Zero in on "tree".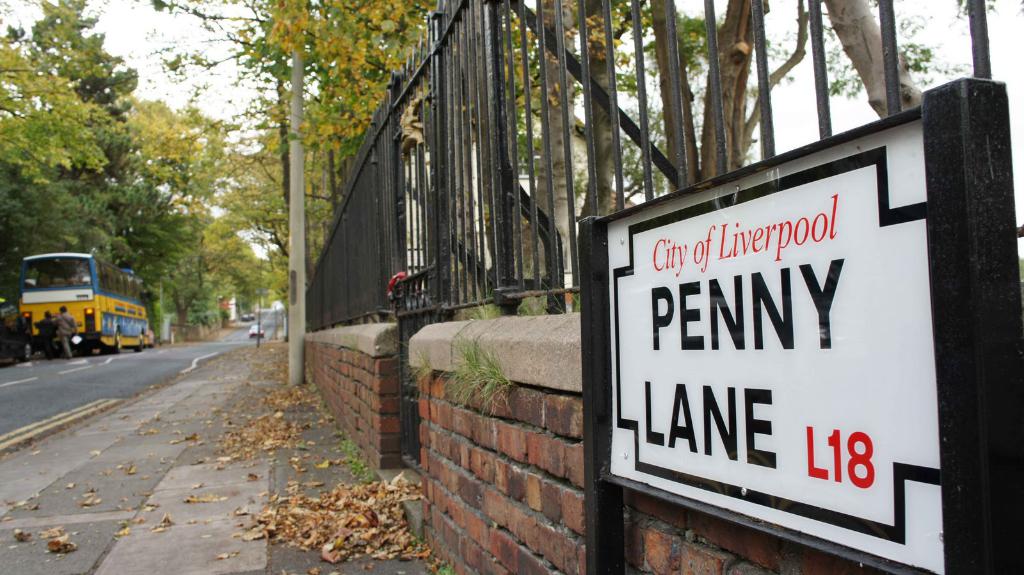
Zeroed in: (570, 0, 621, 219).
